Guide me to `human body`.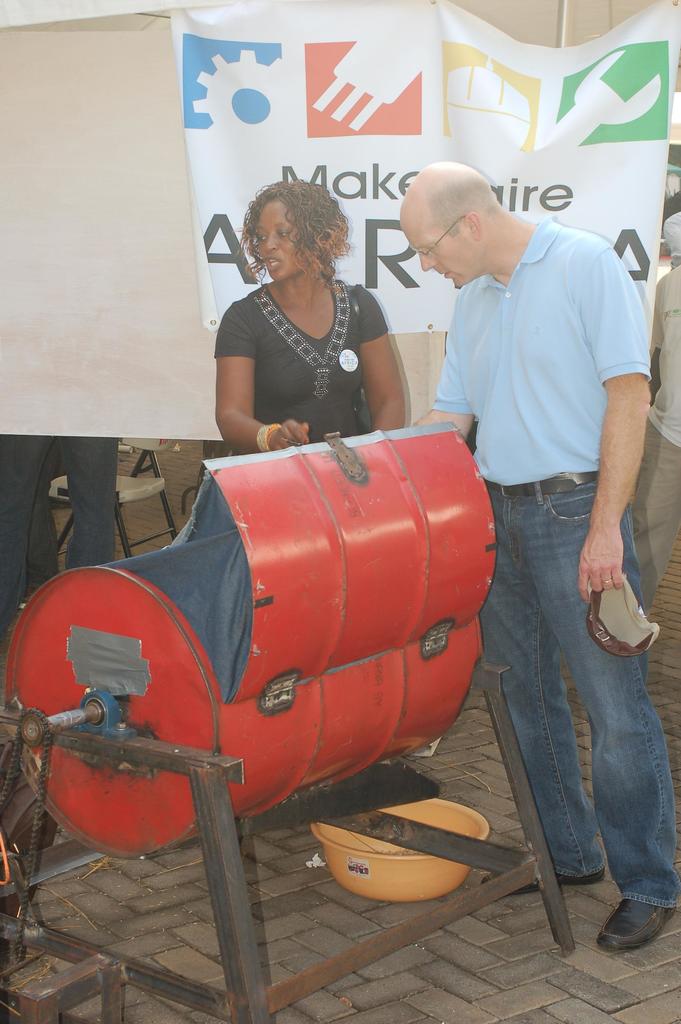
Guidance: (628,266,680,610).
